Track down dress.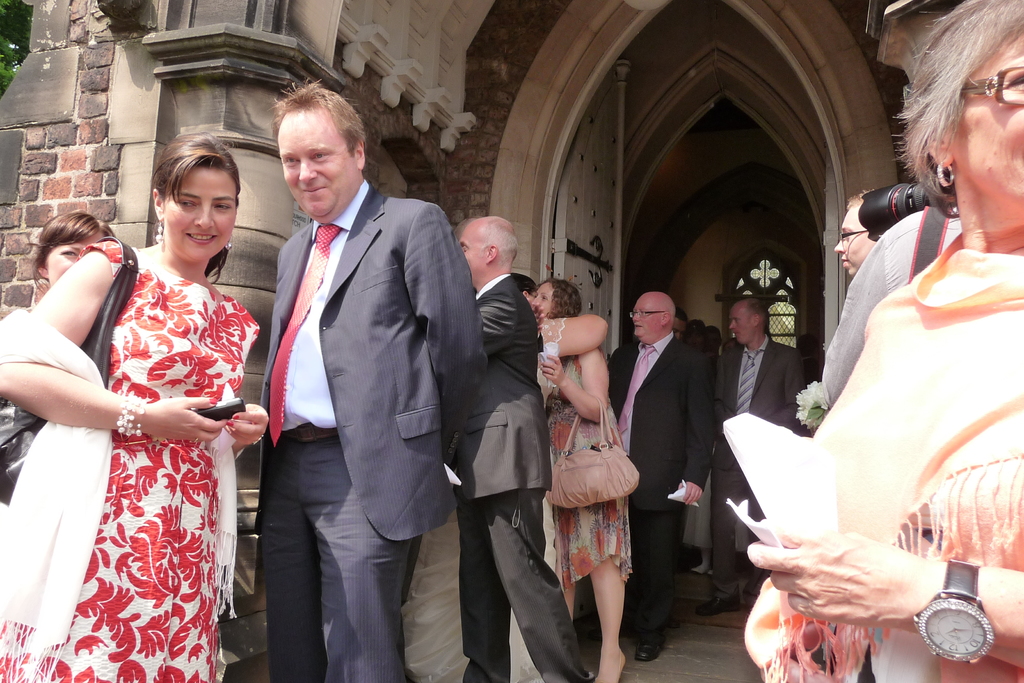
Tracked to 552:354:632:584.
